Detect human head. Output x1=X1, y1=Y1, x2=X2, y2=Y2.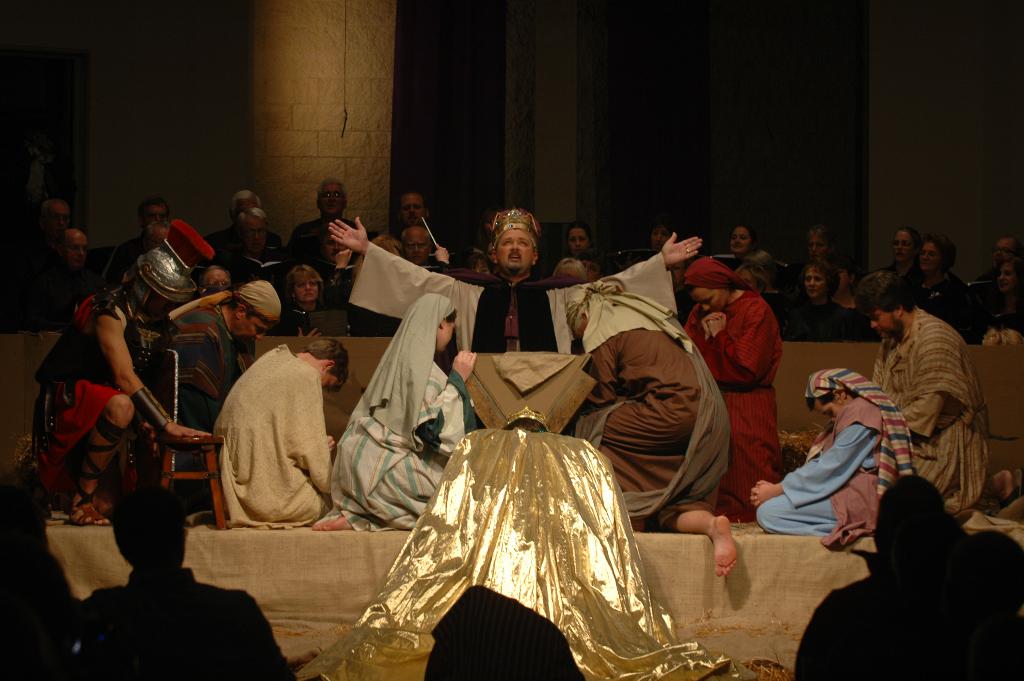
x1=475, y1=206, x2=551, y2=277.
